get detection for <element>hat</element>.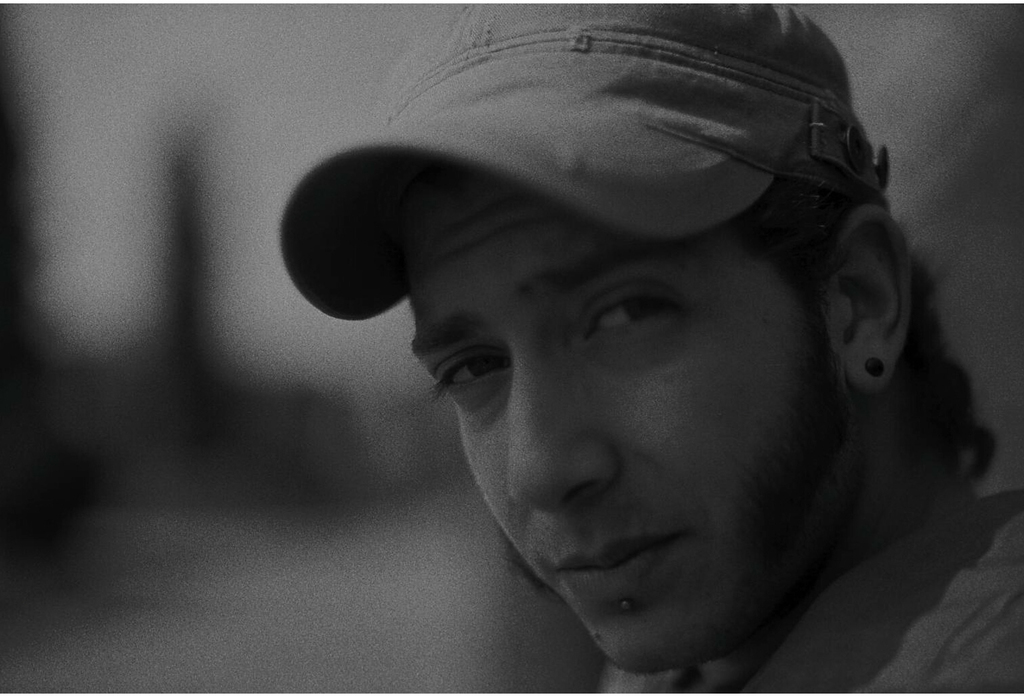
Detection: left=278, top=0, right=889, bottom=322.
